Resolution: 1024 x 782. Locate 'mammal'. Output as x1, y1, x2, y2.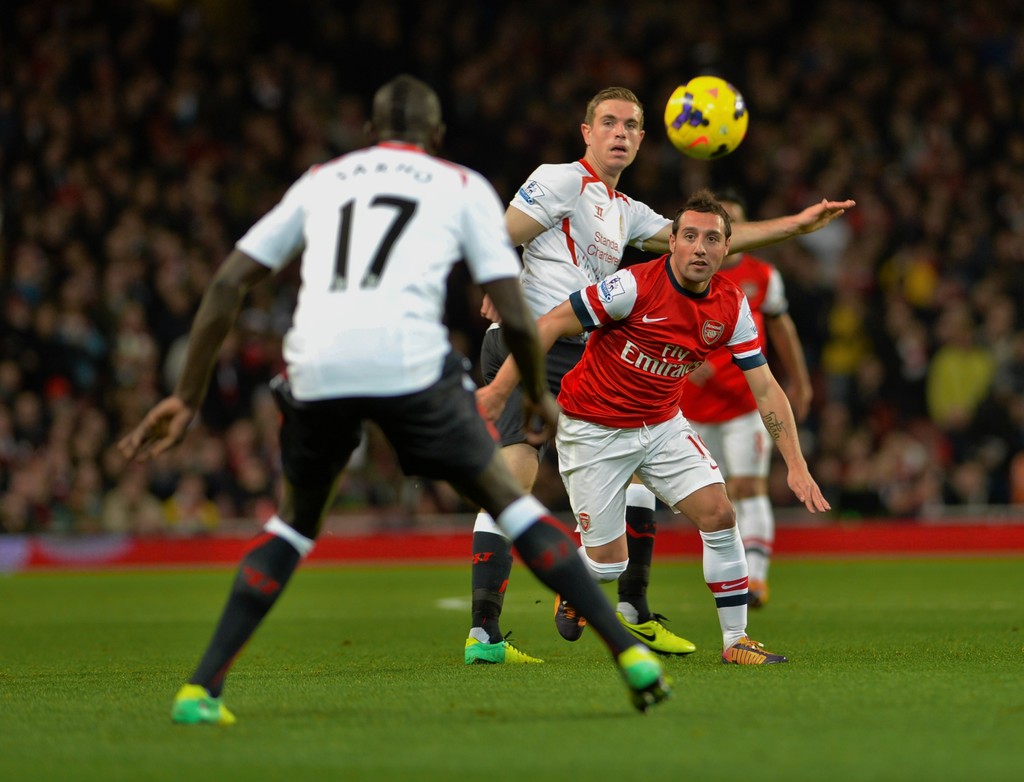
479, 188, 838, 661.
